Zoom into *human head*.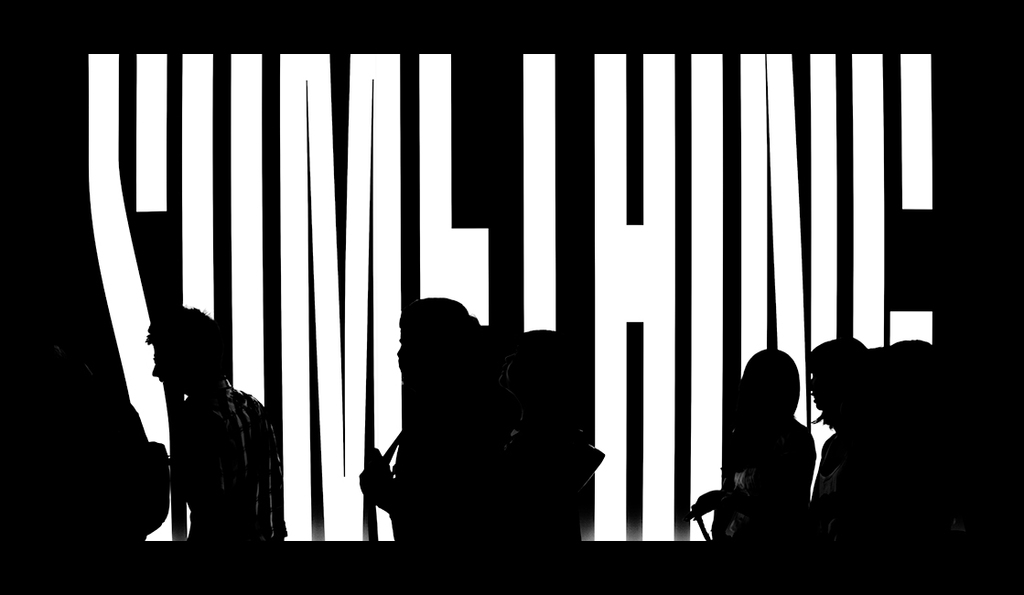
Zoom target: region(739, 347, 806, 423).
